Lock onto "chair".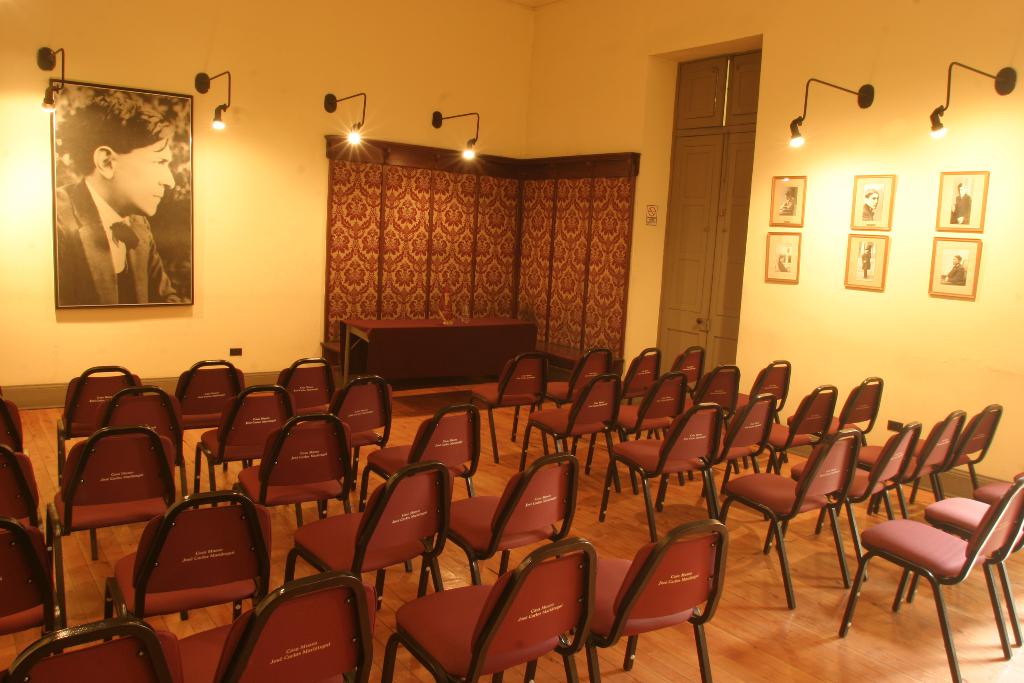
Locked: 824:375:878:434.
